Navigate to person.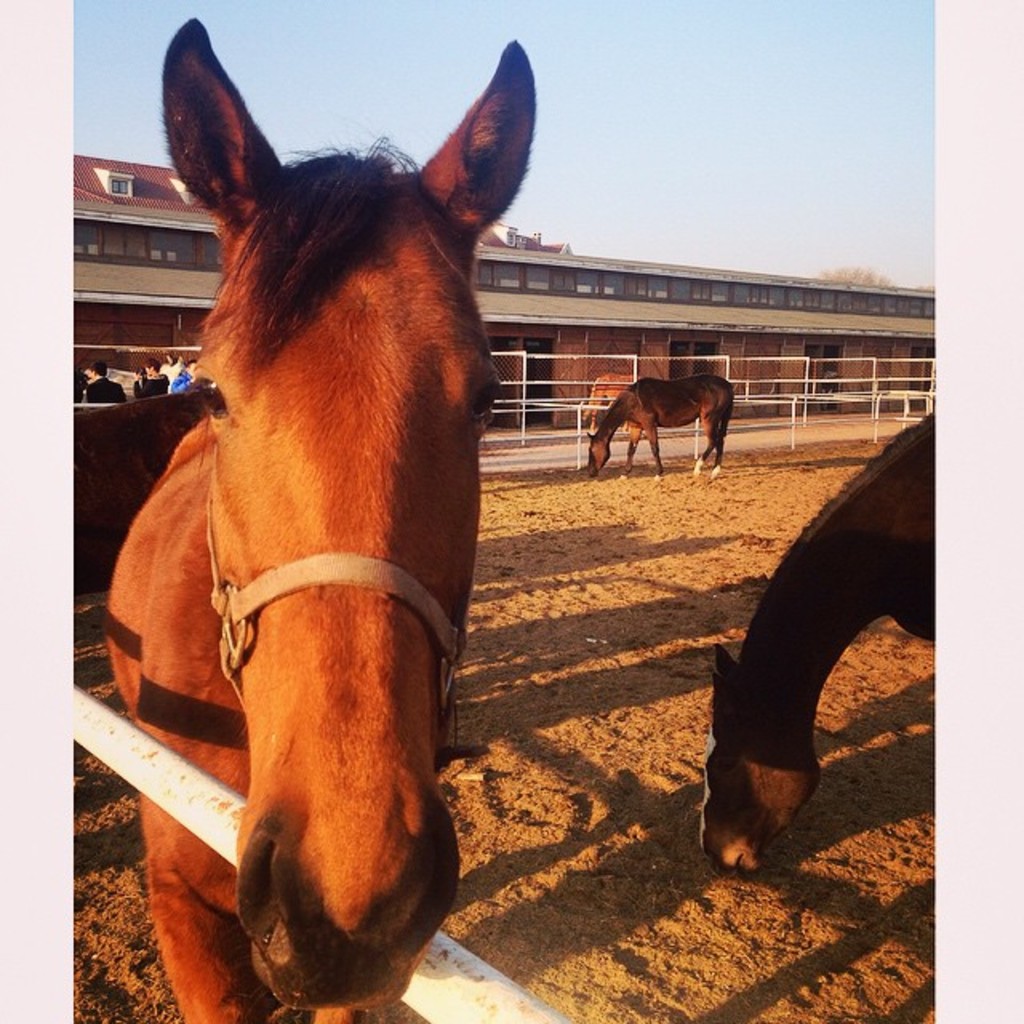
Navigation target: locate(174, 360, 213, 394).
